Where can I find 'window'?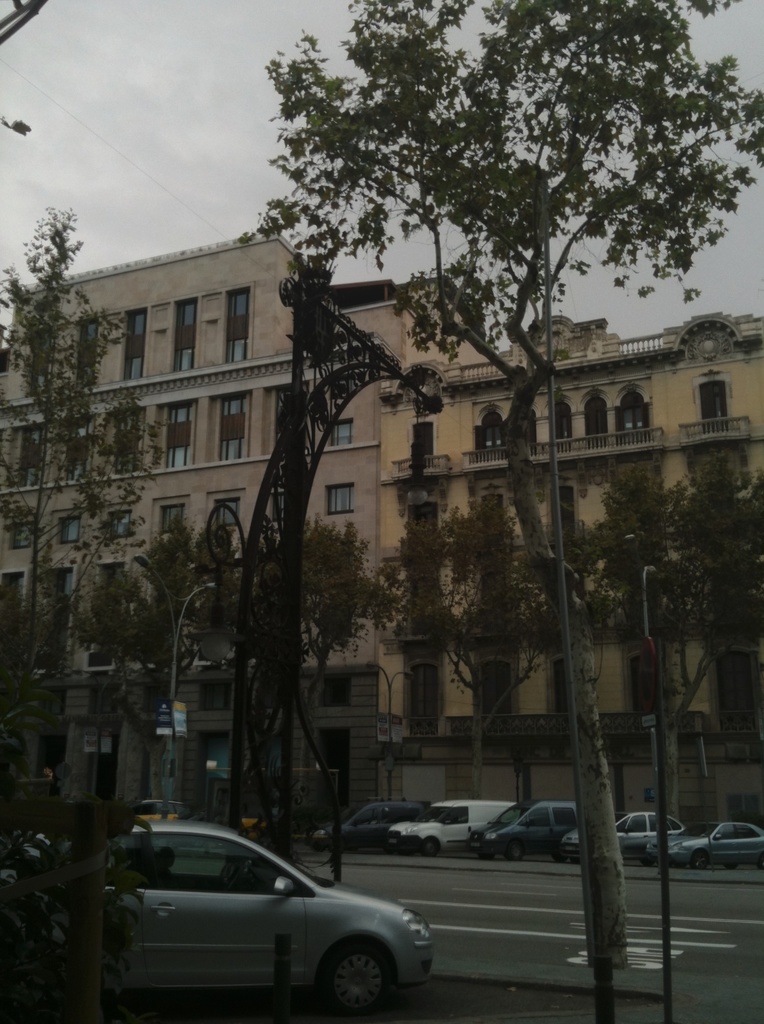
You can find it at crop(214, 497, 236, 522).
